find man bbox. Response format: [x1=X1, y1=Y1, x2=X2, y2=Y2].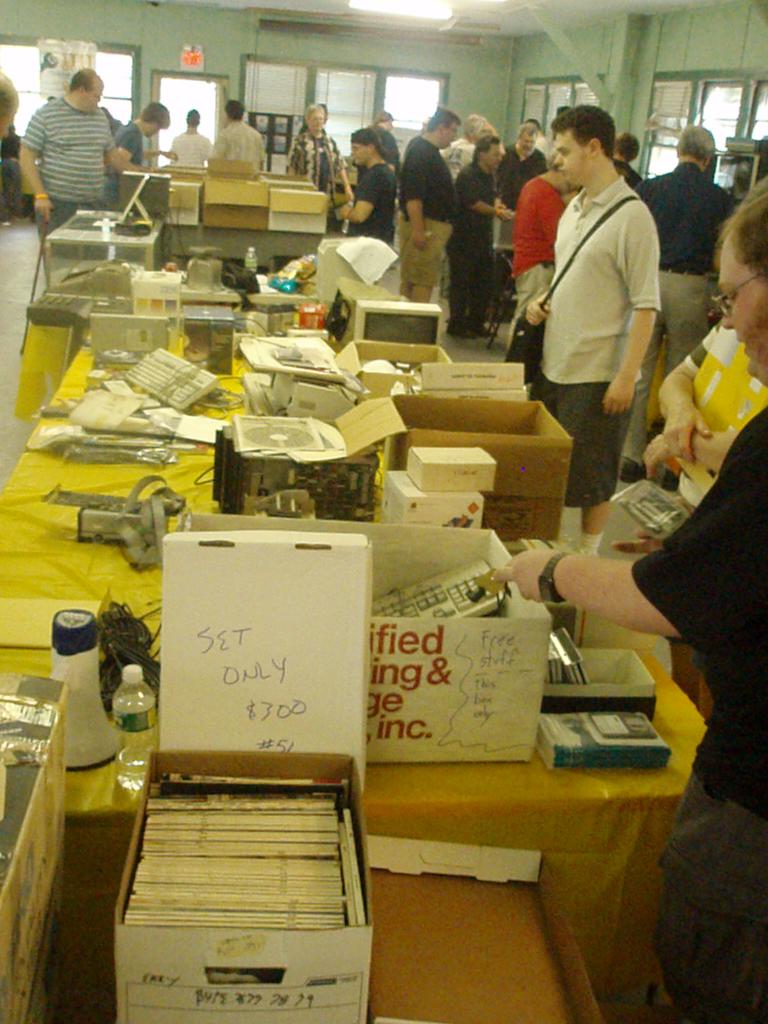
[x1=492, y1=180, x2=767, y2=843].
